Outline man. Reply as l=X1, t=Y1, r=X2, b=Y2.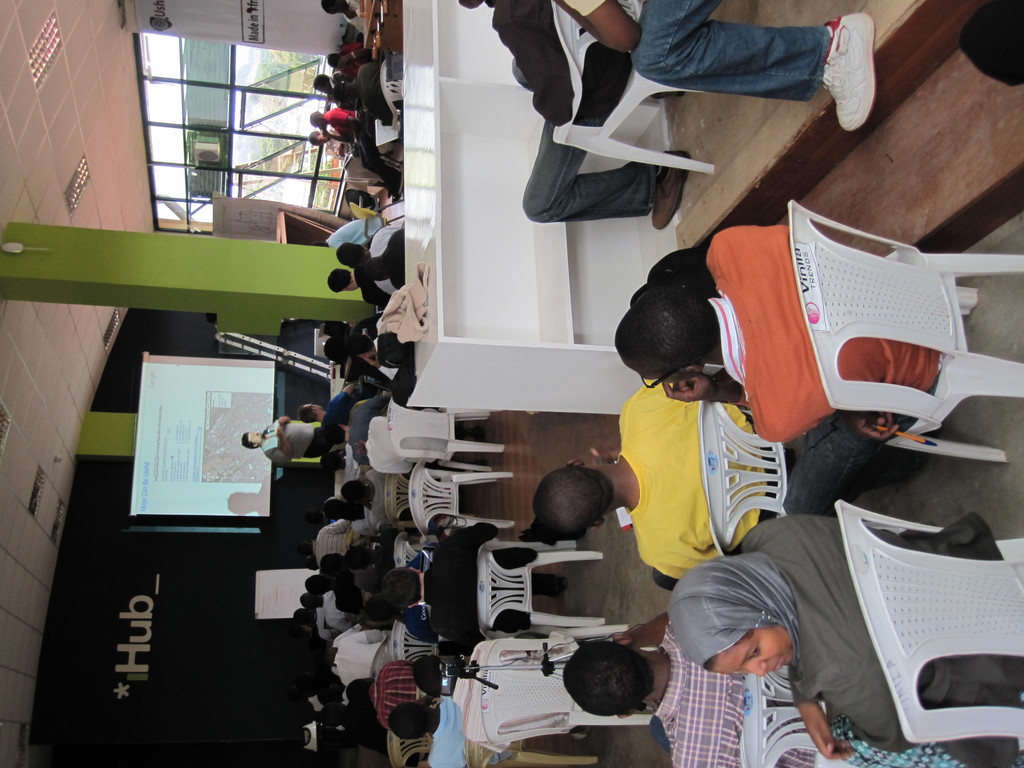
l=586, t=200, r=955, b=596.
